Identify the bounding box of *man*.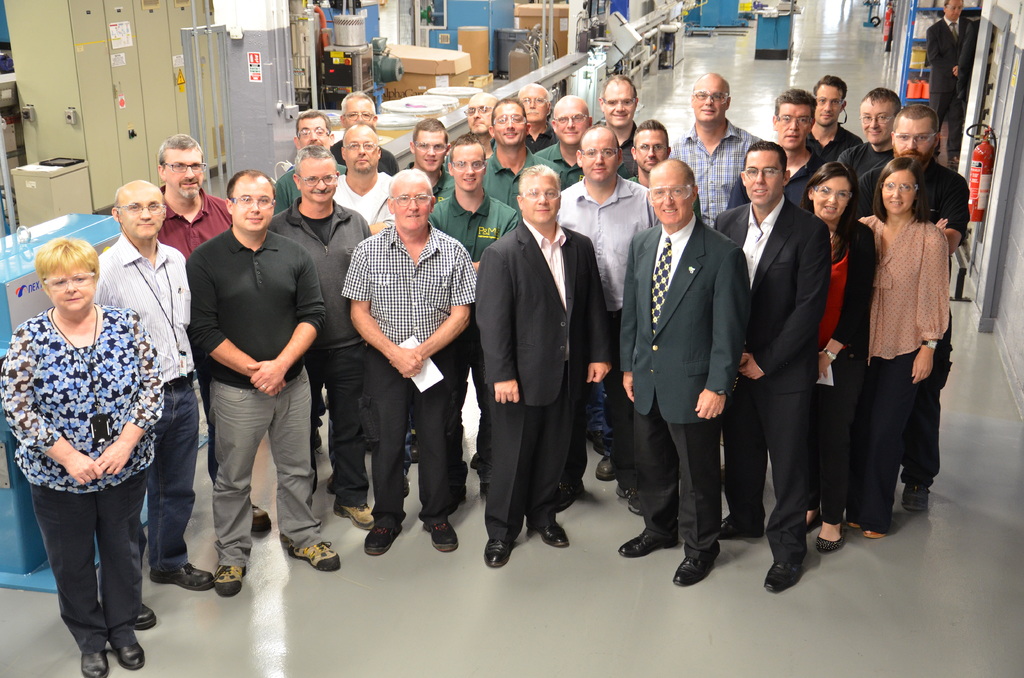
select_region(470, 165, 612, 569).
